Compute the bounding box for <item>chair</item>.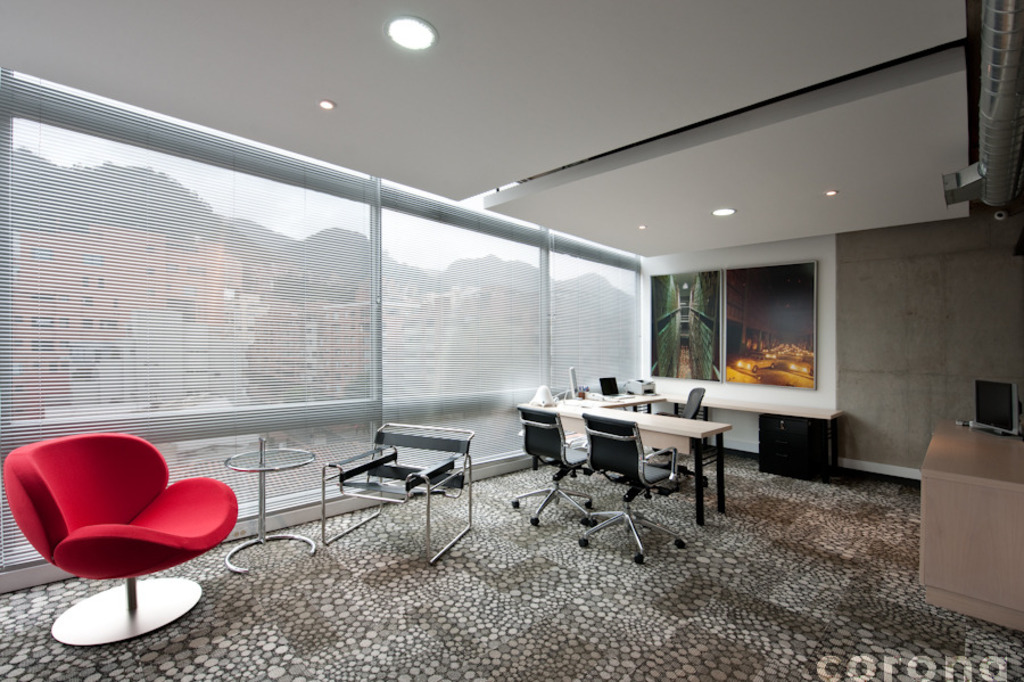
<bbox>18, 421, 232, 652</bbox>.
